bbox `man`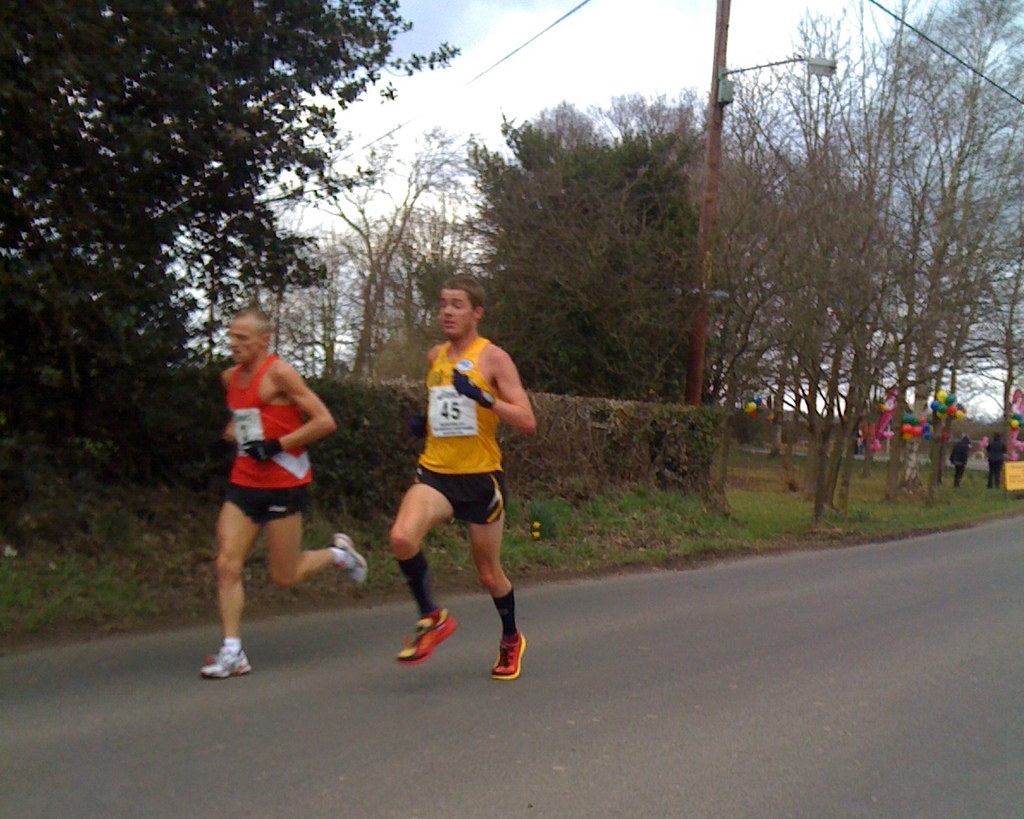
region(194, 325, 337, 667)
